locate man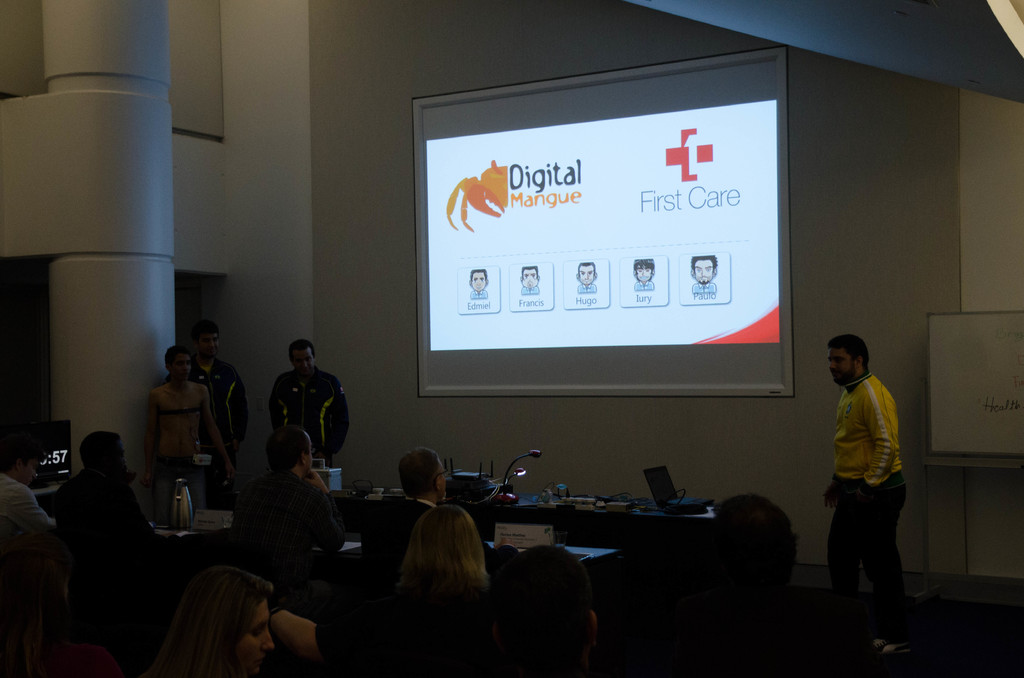
(269, 338, 351, 468)
